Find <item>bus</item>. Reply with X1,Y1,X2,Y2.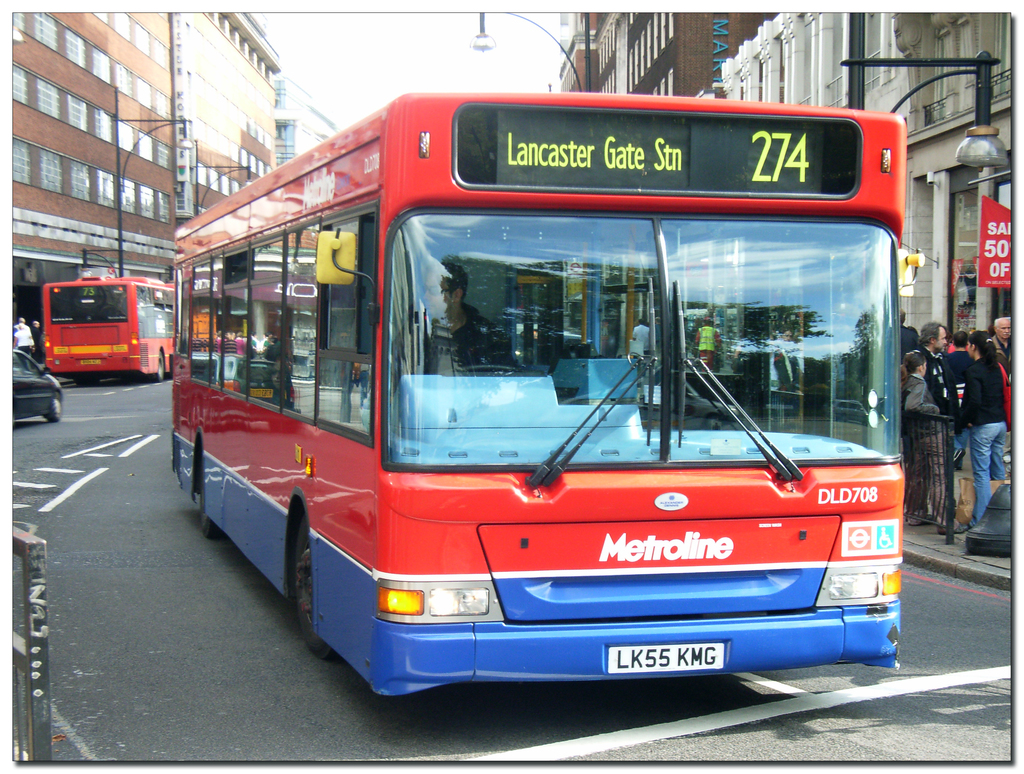
170,88,906,698.
